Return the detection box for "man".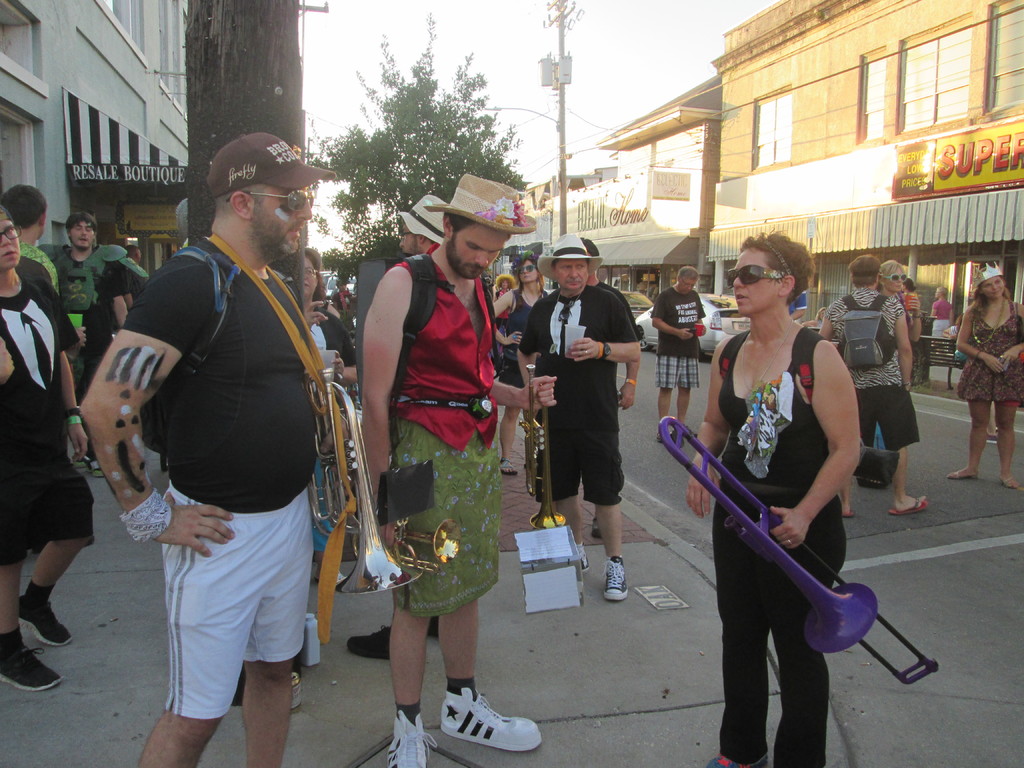
{"left": 788, "top": 288, "right": 807, "bottom": 317}.
